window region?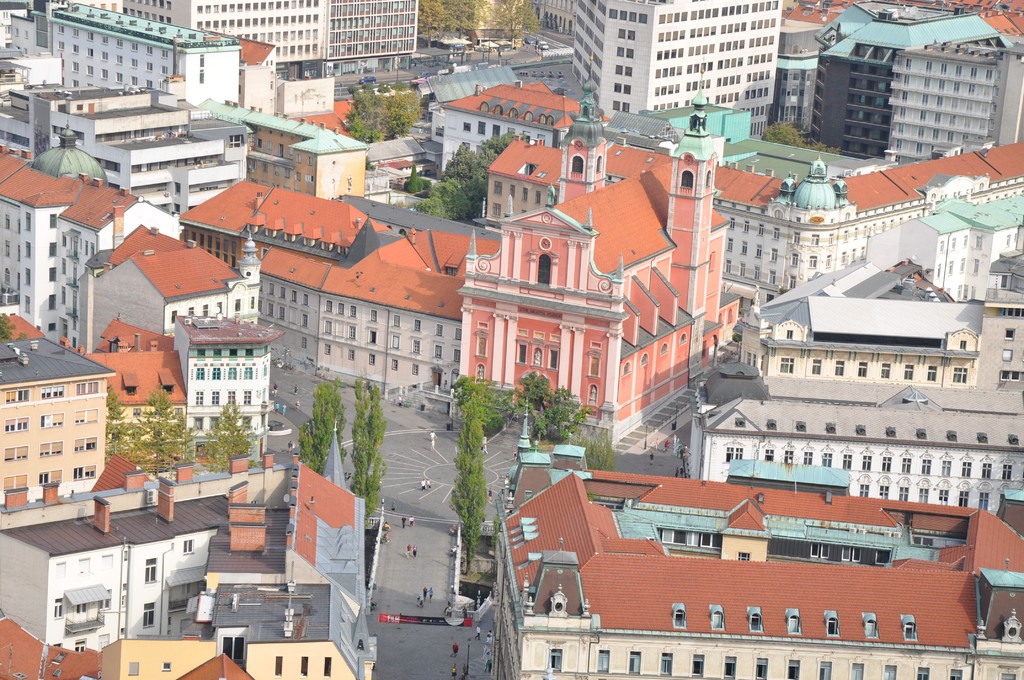
rect(255, 282, 309, 350)
